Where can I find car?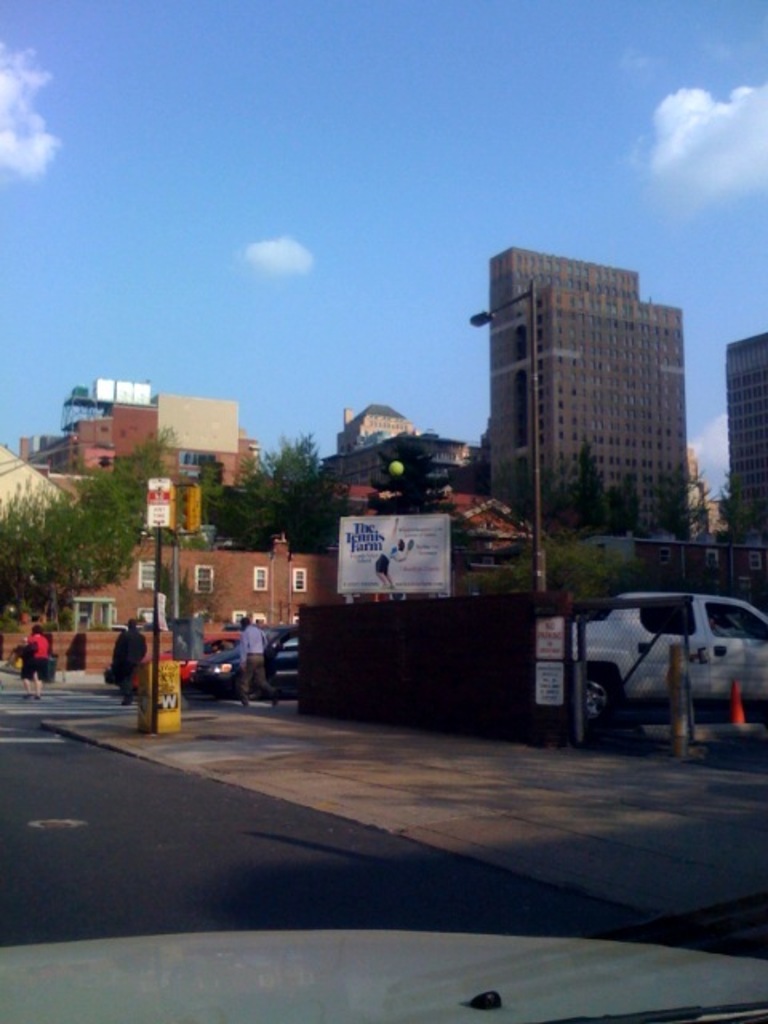
You can find it at (570,590,766,728).
